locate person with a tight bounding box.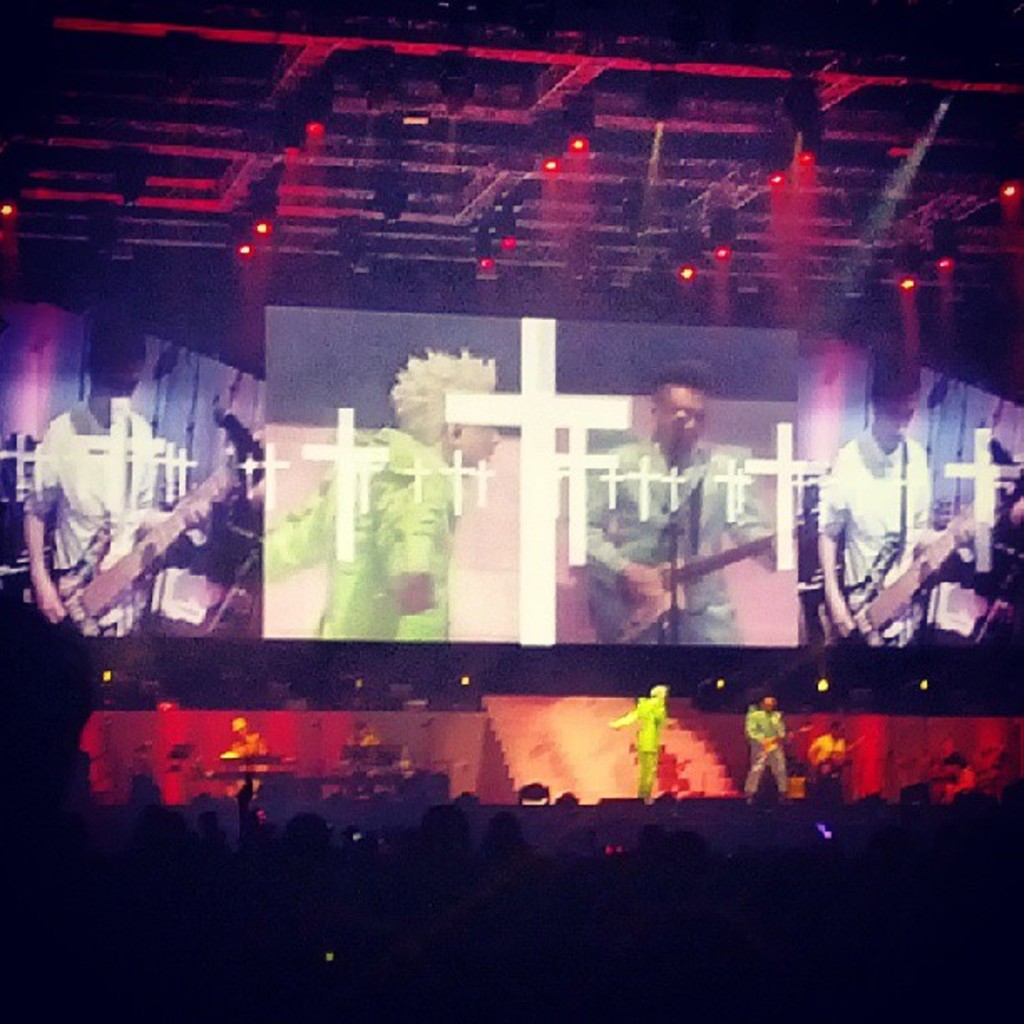
bbox(28, 326, 184, 637).
